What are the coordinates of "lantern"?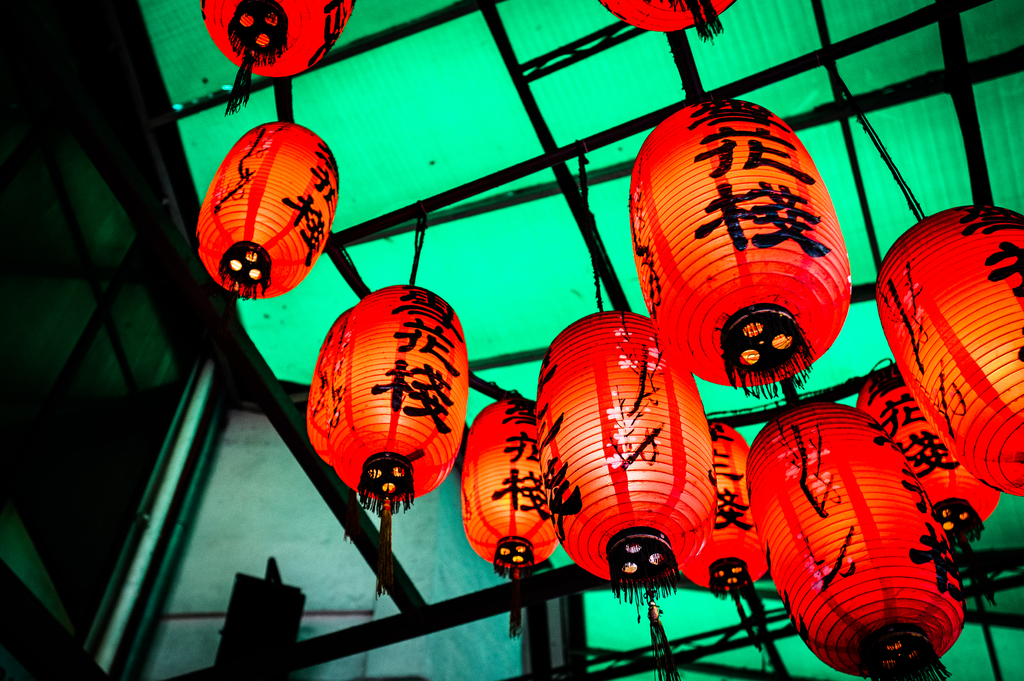
(740,402,964,680).
